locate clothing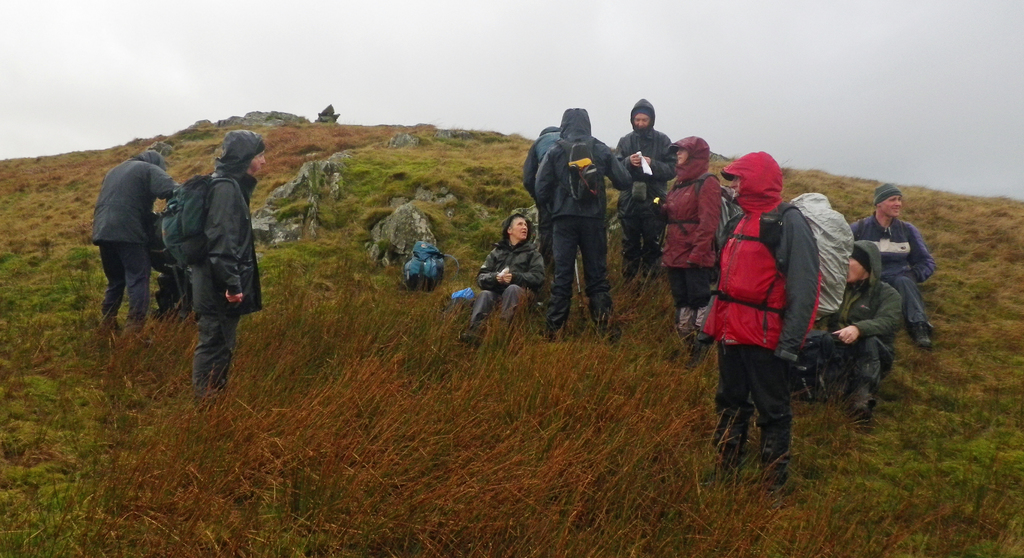
region(872, 182, 903, 205)
